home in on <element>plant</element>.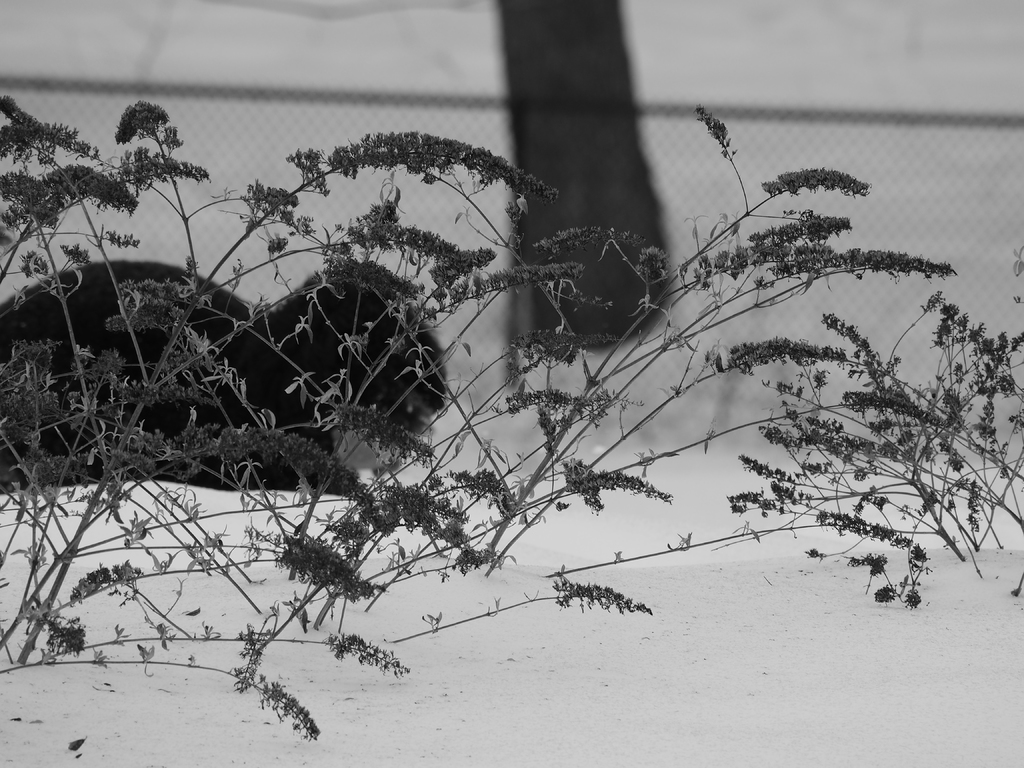
Homed in at 0,76,957,749.
